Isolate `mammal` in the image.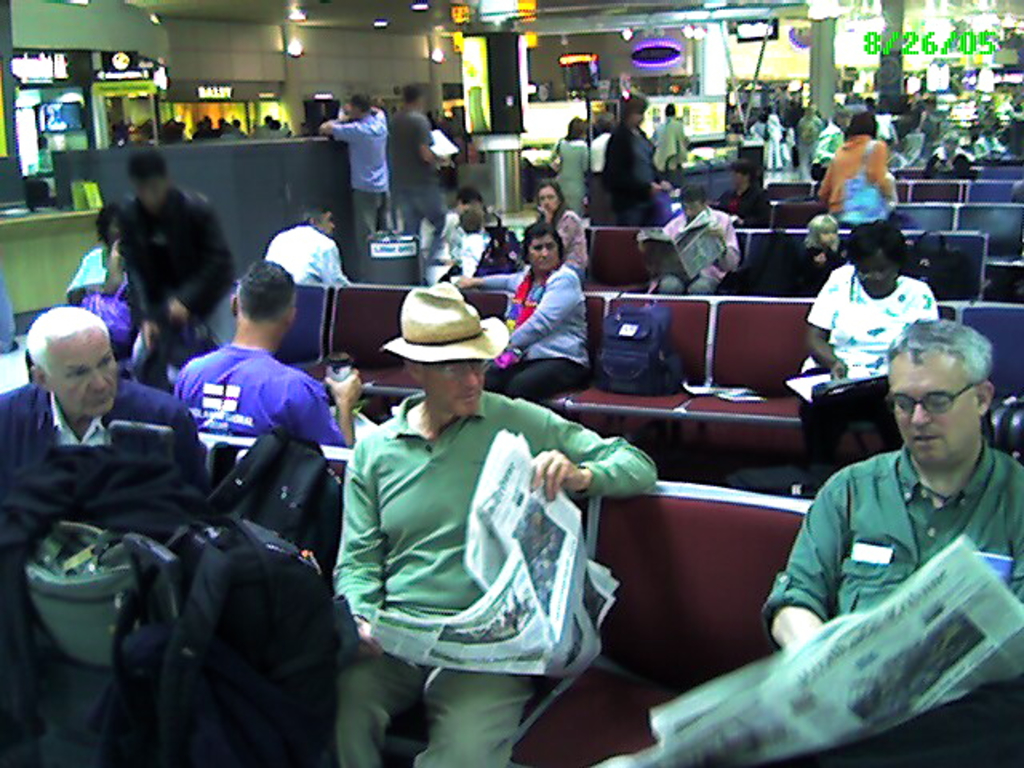
Isolated region: detection(437, 186, 483, 261).
